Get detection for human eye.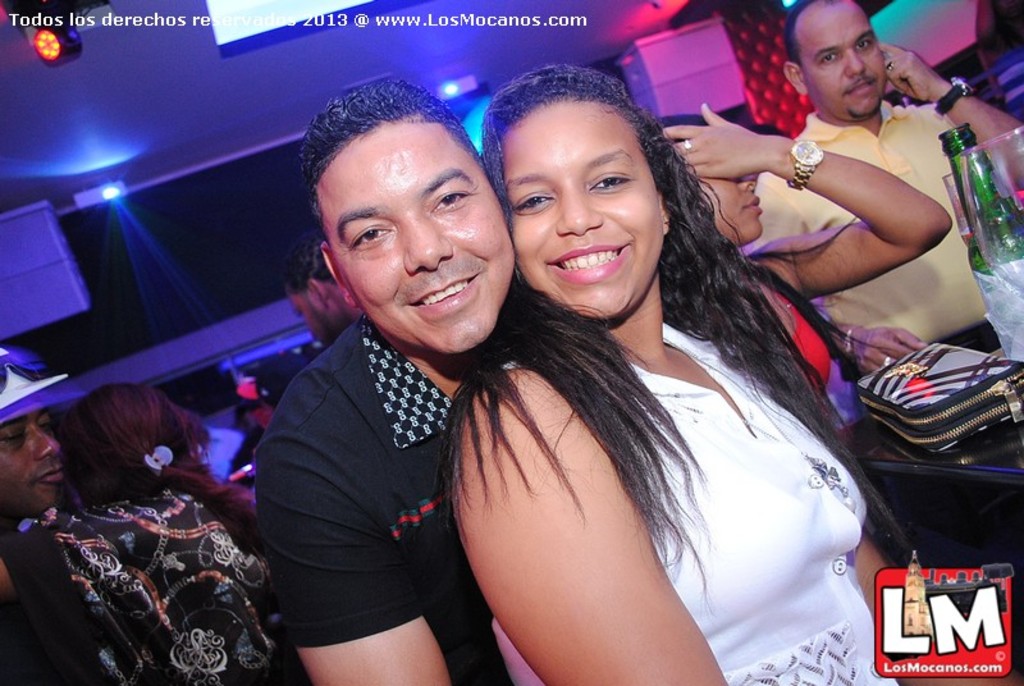
Detection: x1=521 y1=192 x2=554 y2=210.
